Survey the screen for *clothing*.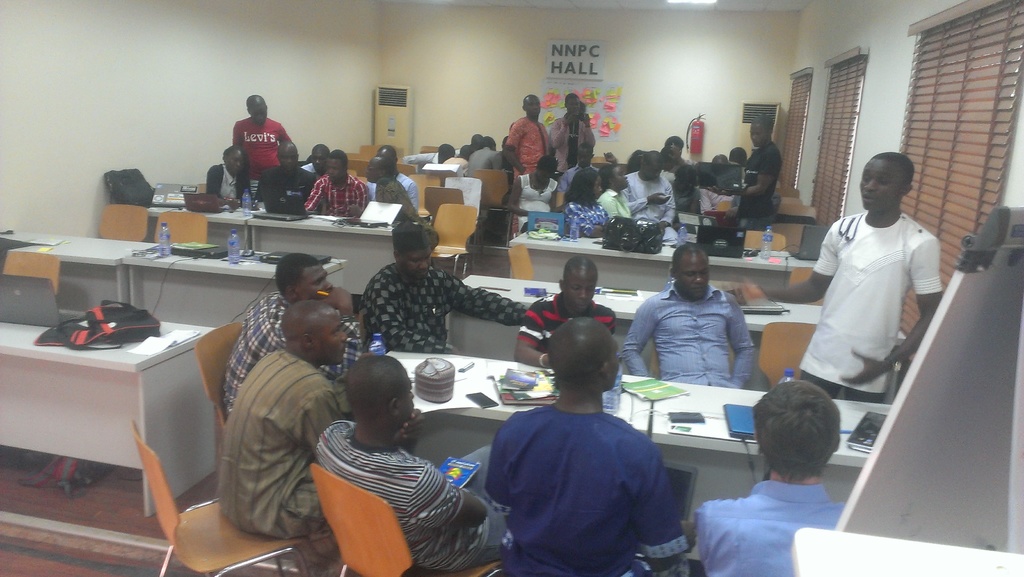
Survey found: crop(220, 345, 325, 538).
